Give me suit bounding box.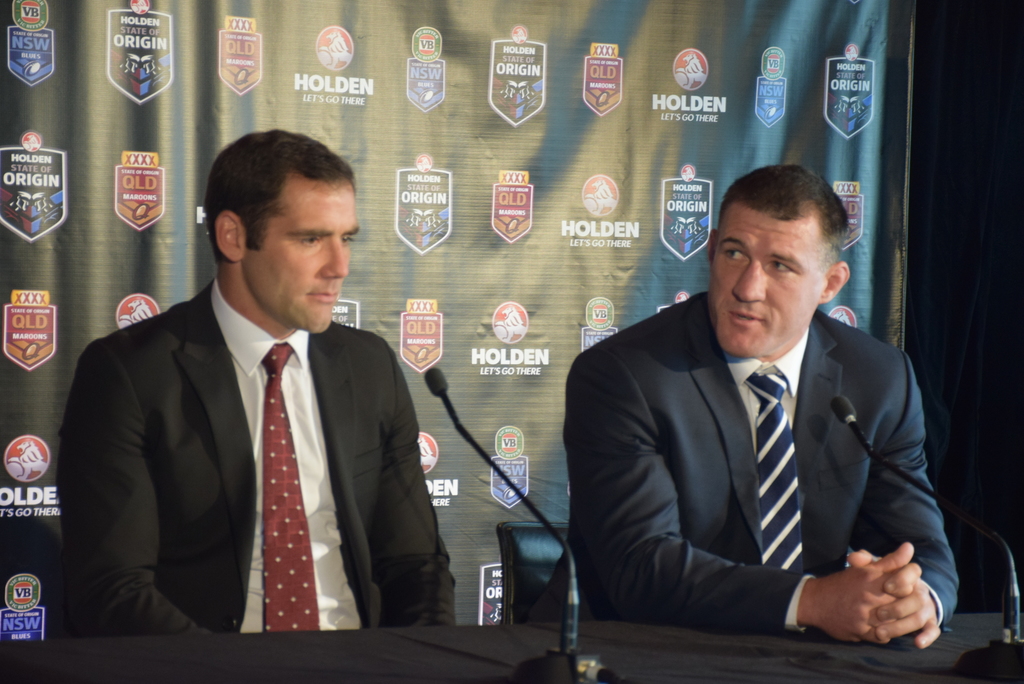
(x1=84, y1=207, x2=440, y2=652).
